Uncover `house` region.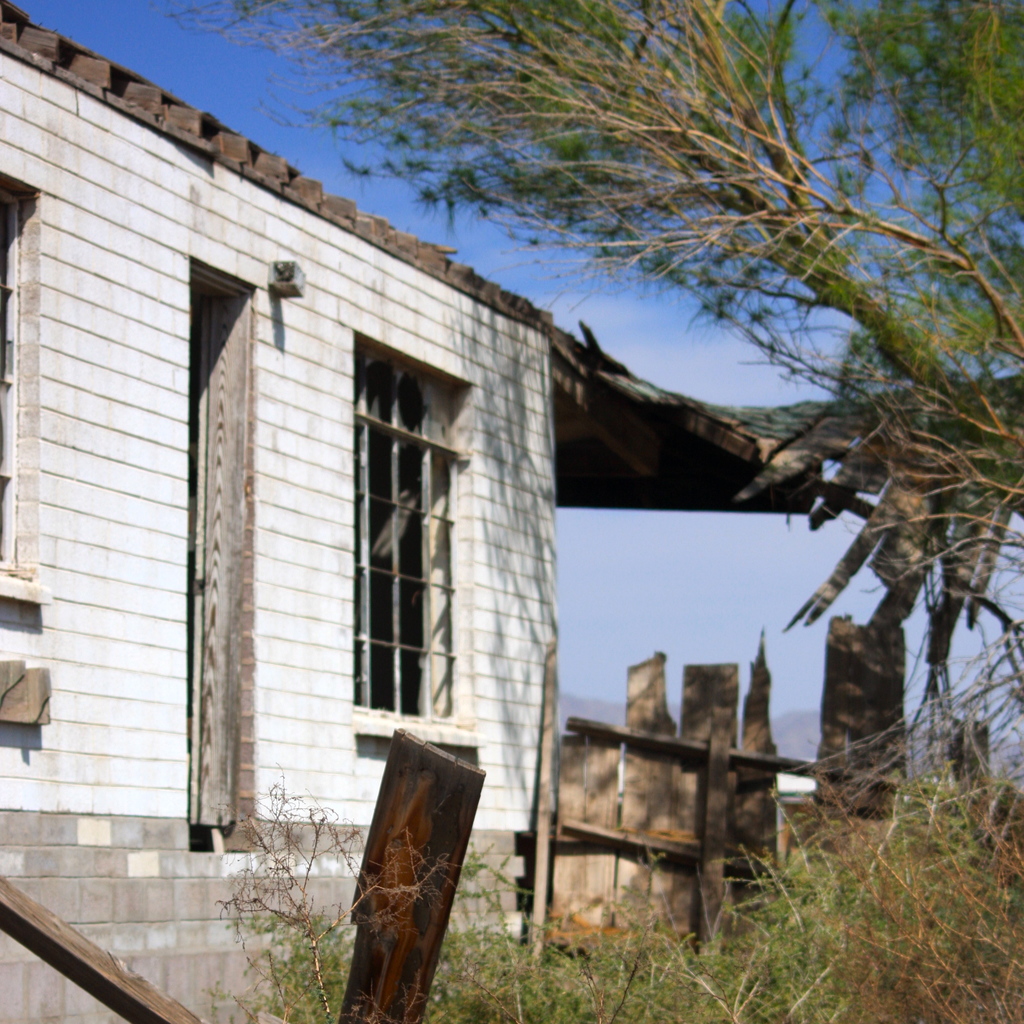
Uncovered: [x1=0, y1=0, x2=829, y2=814].
